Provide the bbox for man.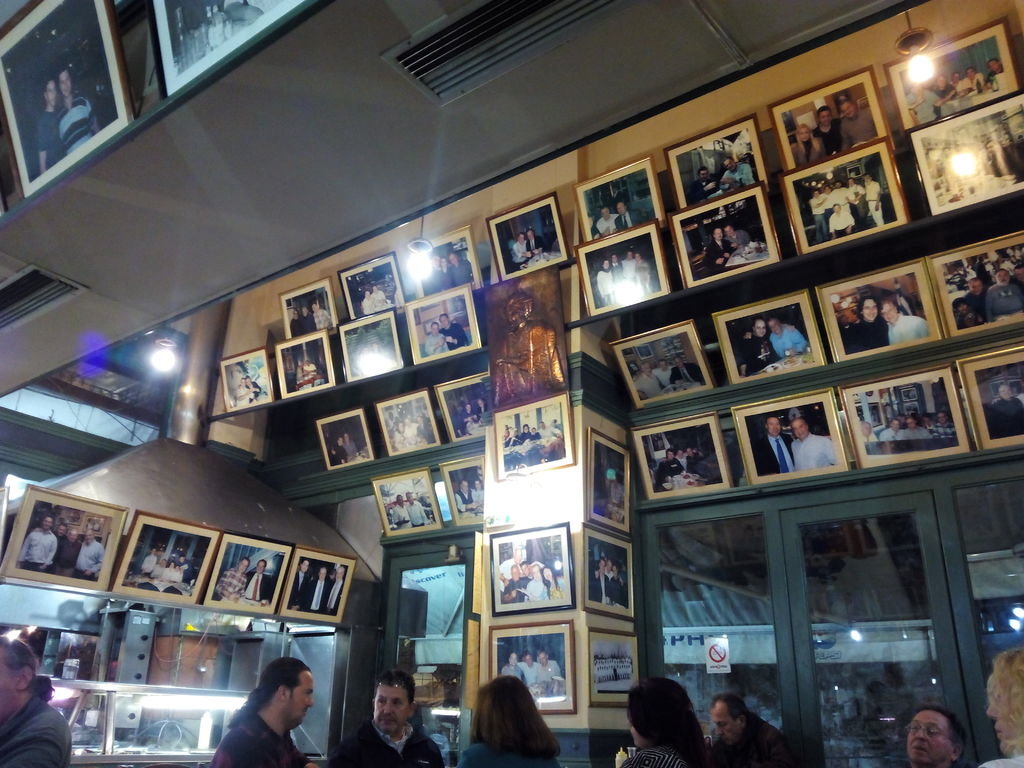
54, 69, 98, 148.
